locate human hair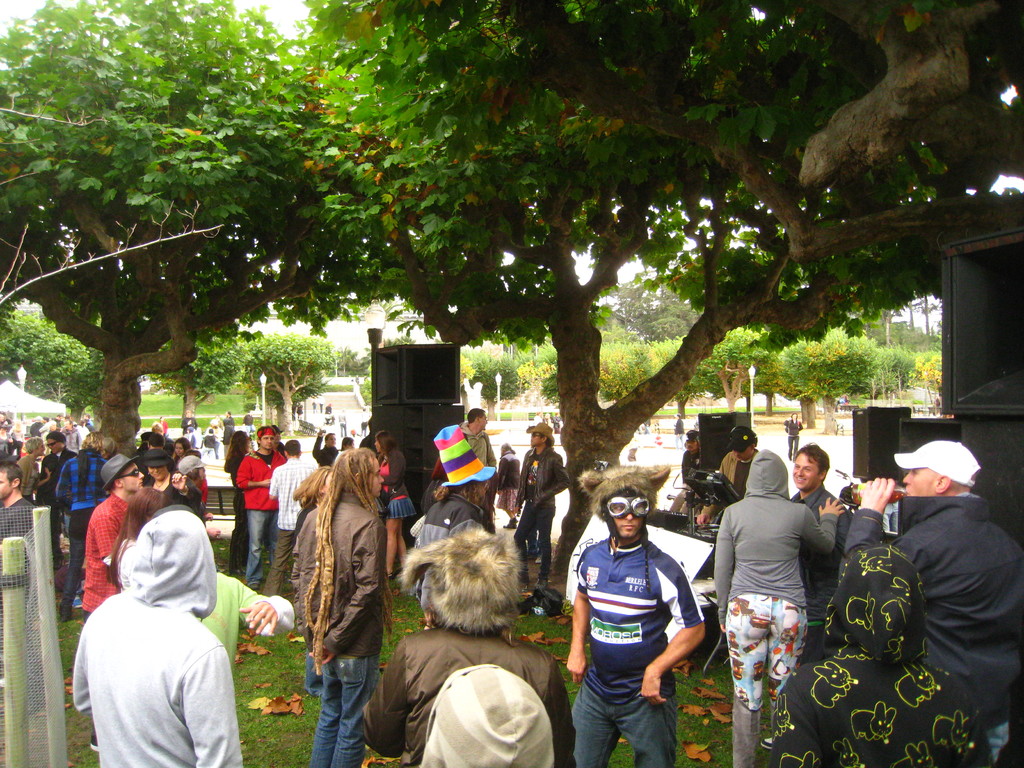
187 450 201 458
